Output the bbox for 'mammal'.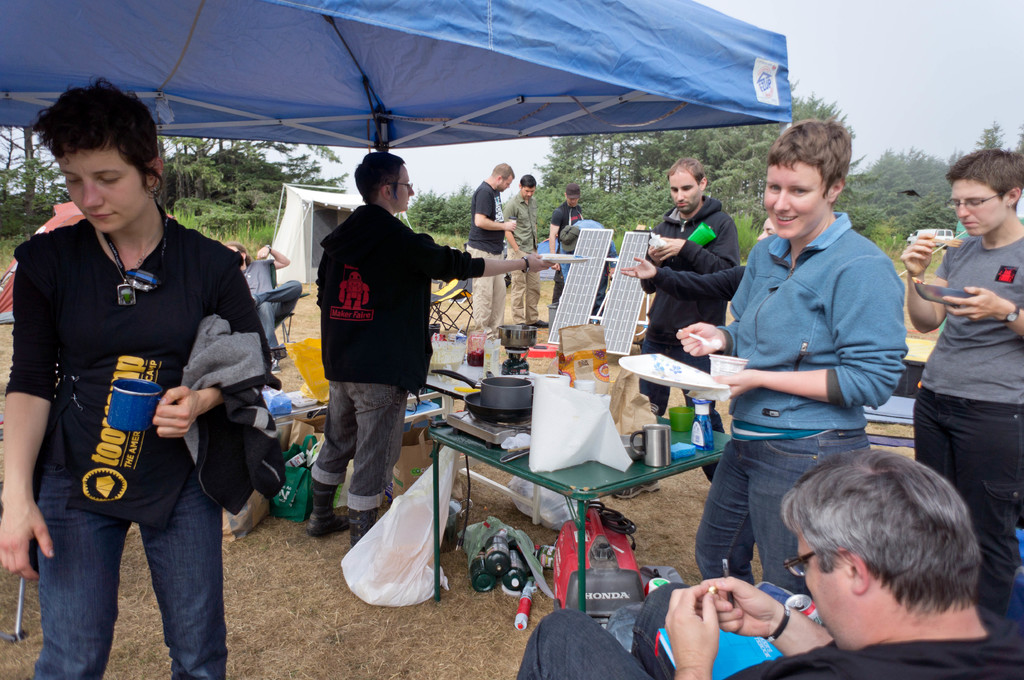
l=616, t=155, r=742, b=502.
